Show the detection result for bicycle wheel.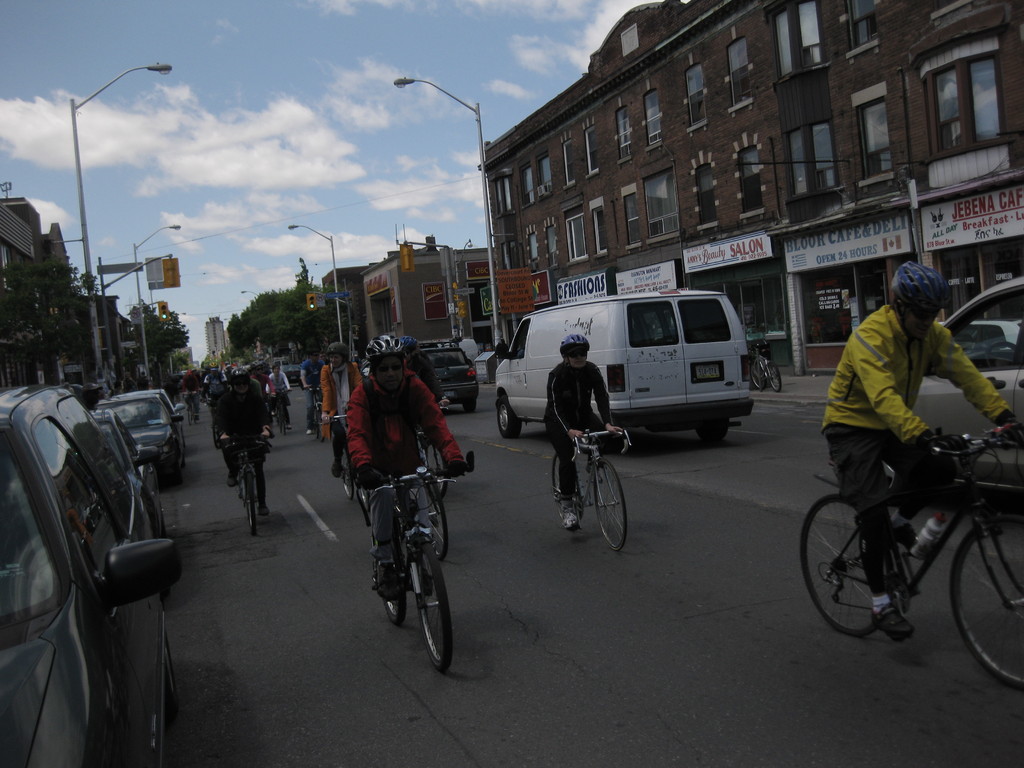
select_region(749, 360, 767, 396).
